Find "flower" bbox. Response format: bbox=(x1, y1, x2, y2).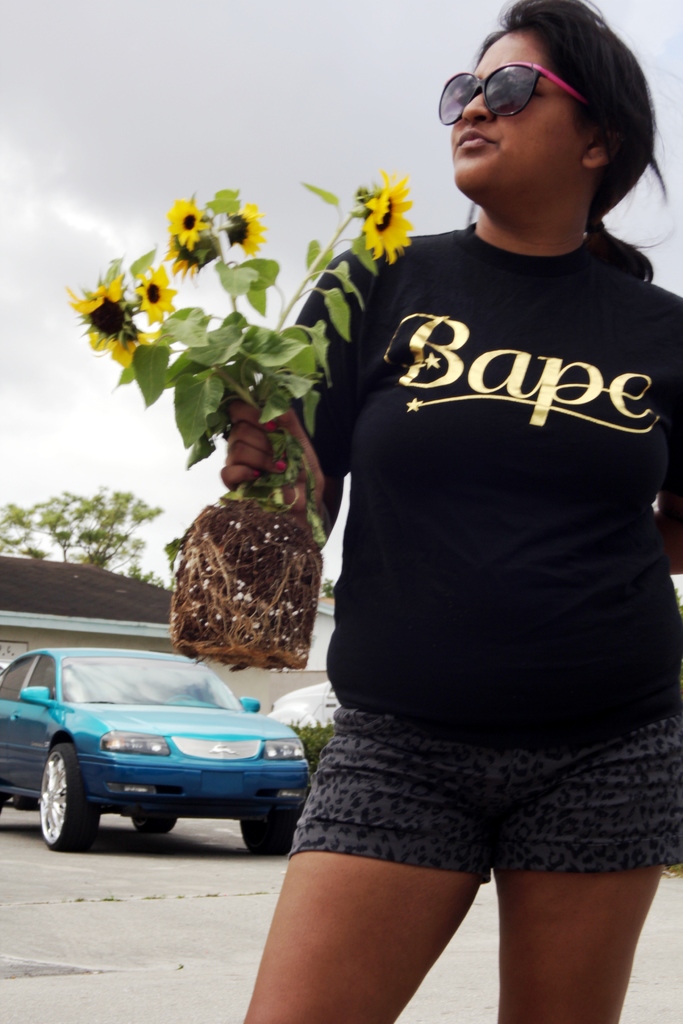
bbox=(232, 199, 265, 258).
